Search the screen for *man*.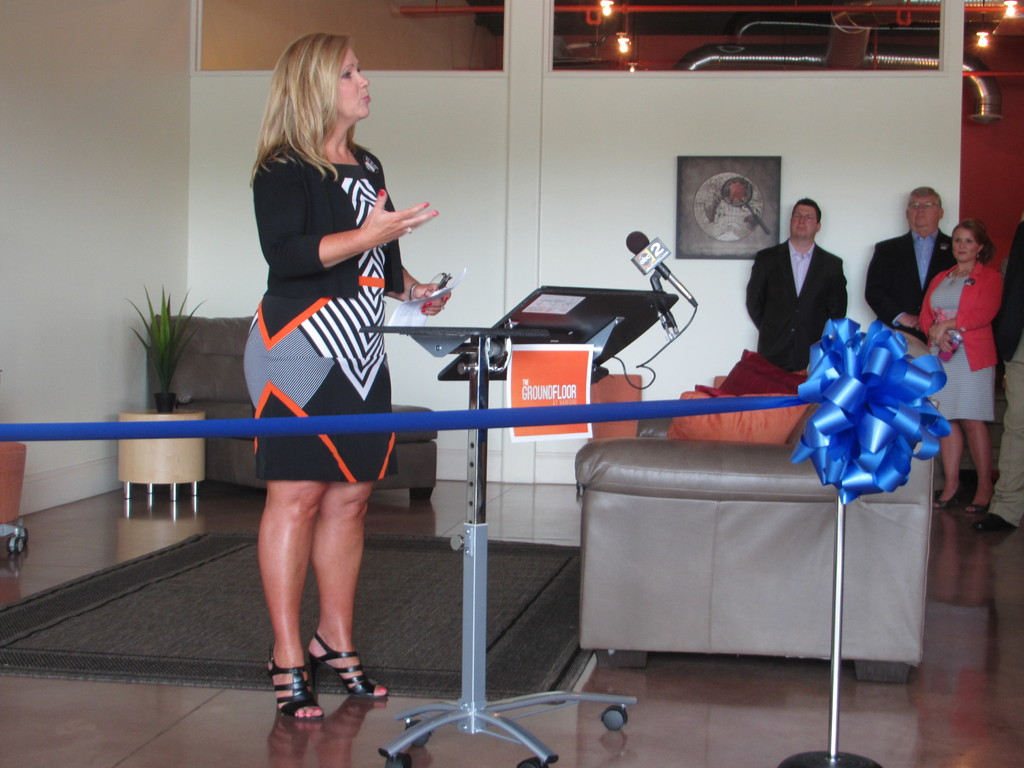
Found at x1=865, y1=182, x2=957, y2=337.
